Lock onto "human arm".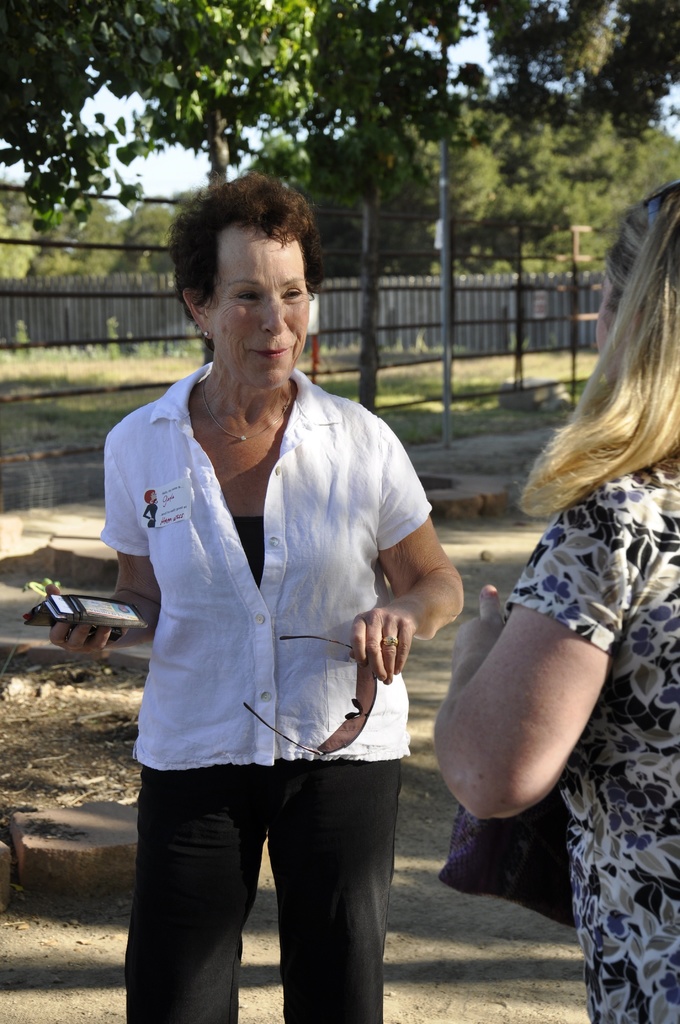
Locked: box(35, 428, 163, 662).
